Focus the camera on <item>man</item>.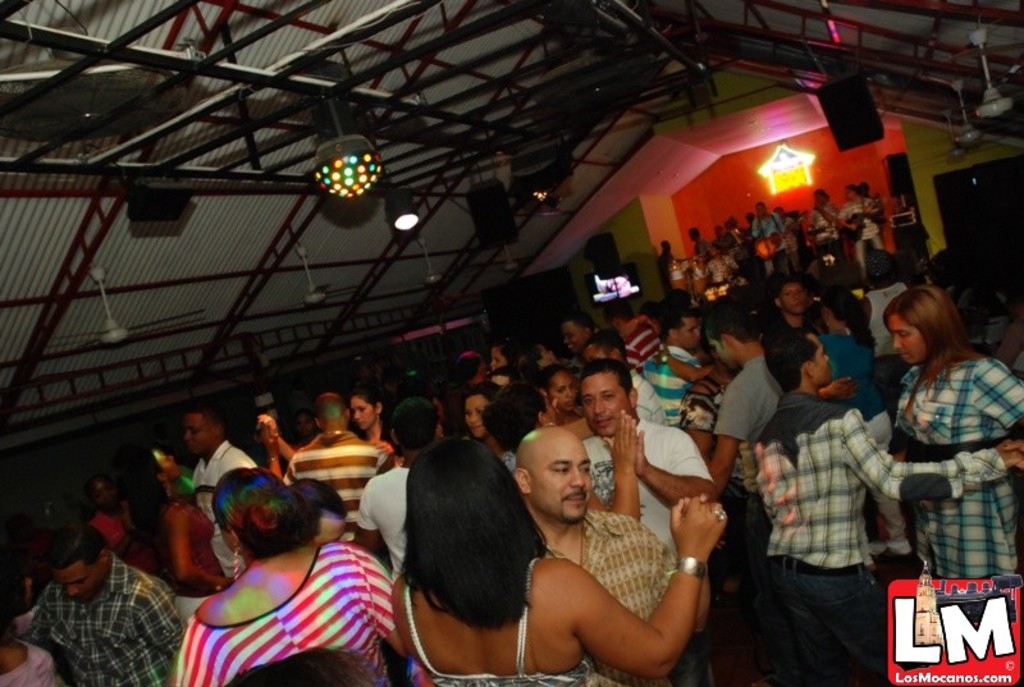
Focus region: [353, 397, 445, 580].
